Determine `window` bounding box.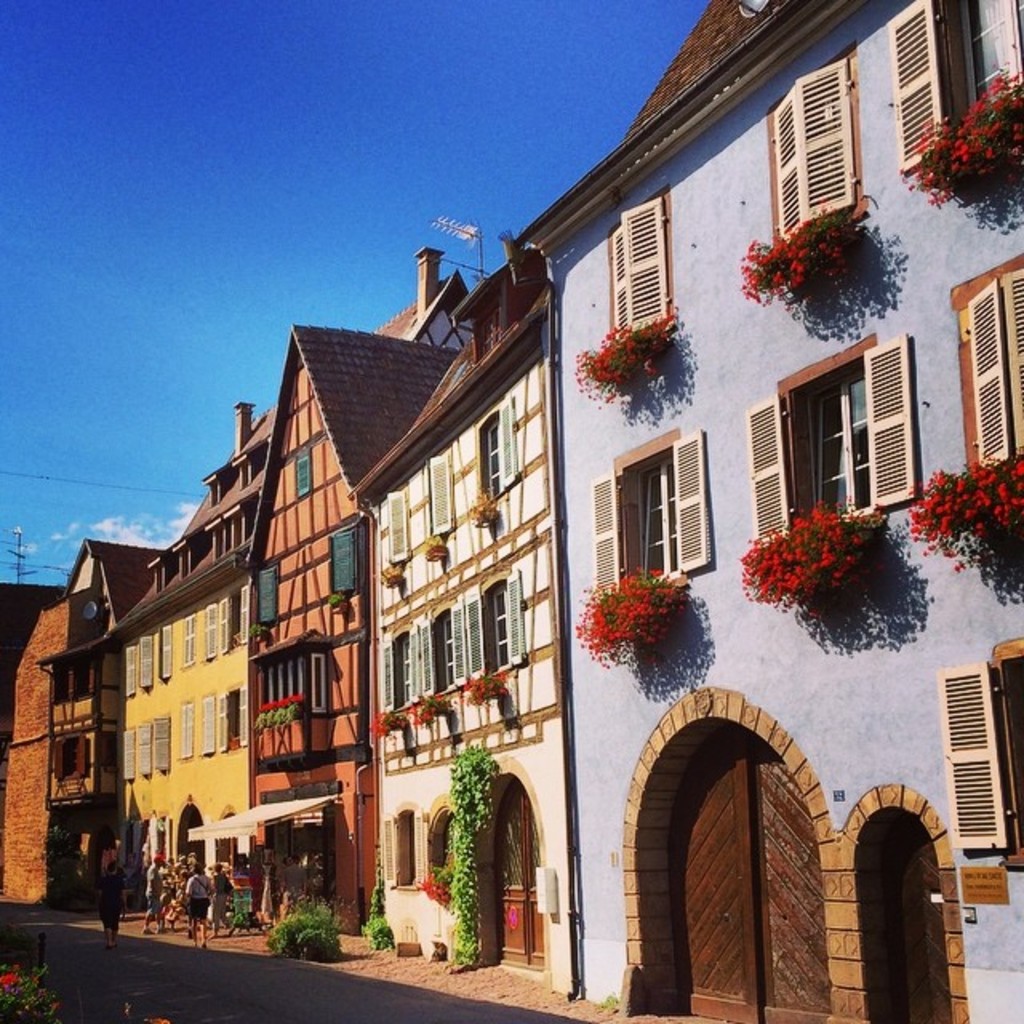
Determined: left=414, top=590, right=469, bottom=704.
